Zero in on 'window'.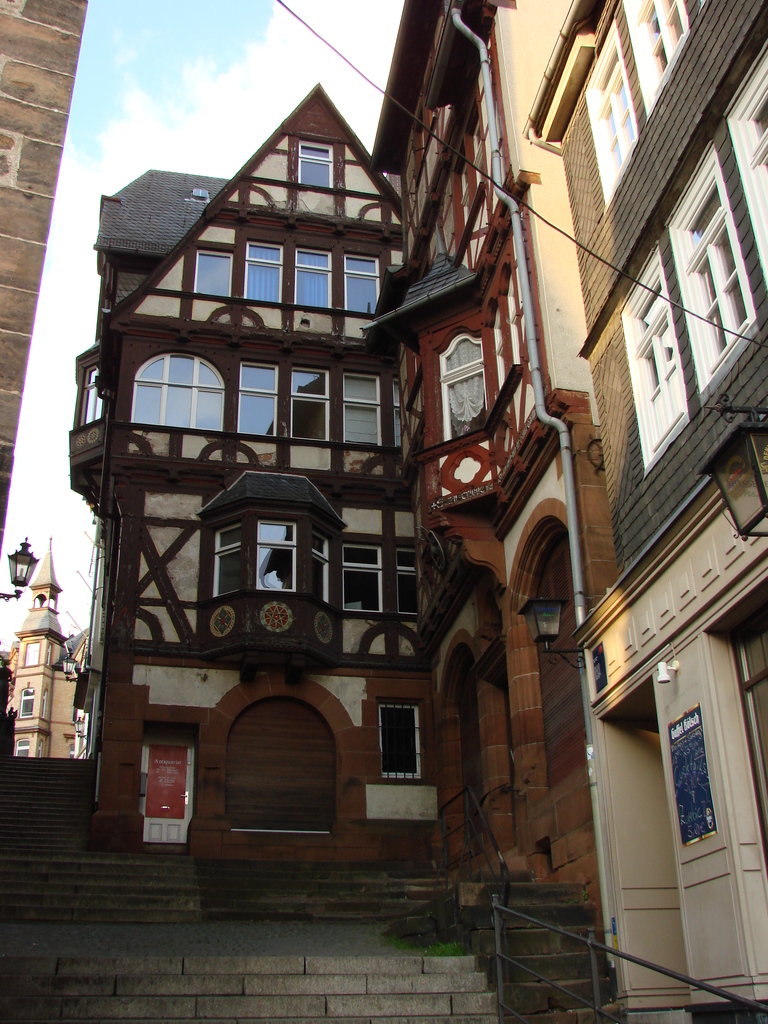
Zeroed in: 310:527:333:604.
